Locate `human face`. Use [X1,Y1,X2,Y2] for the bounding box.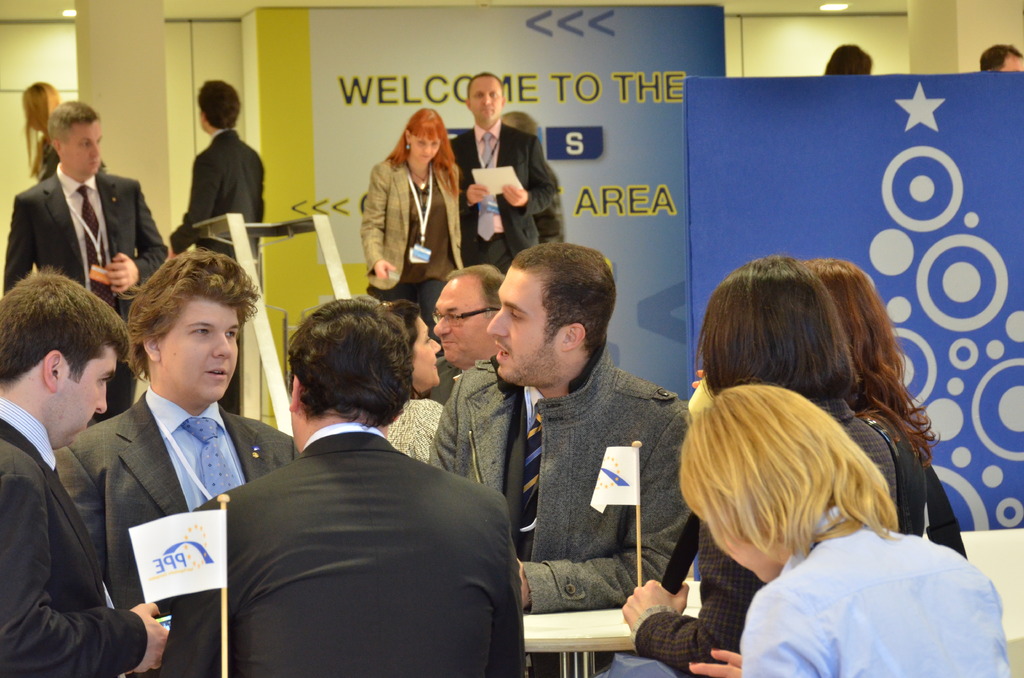
[410,317,452,394].
